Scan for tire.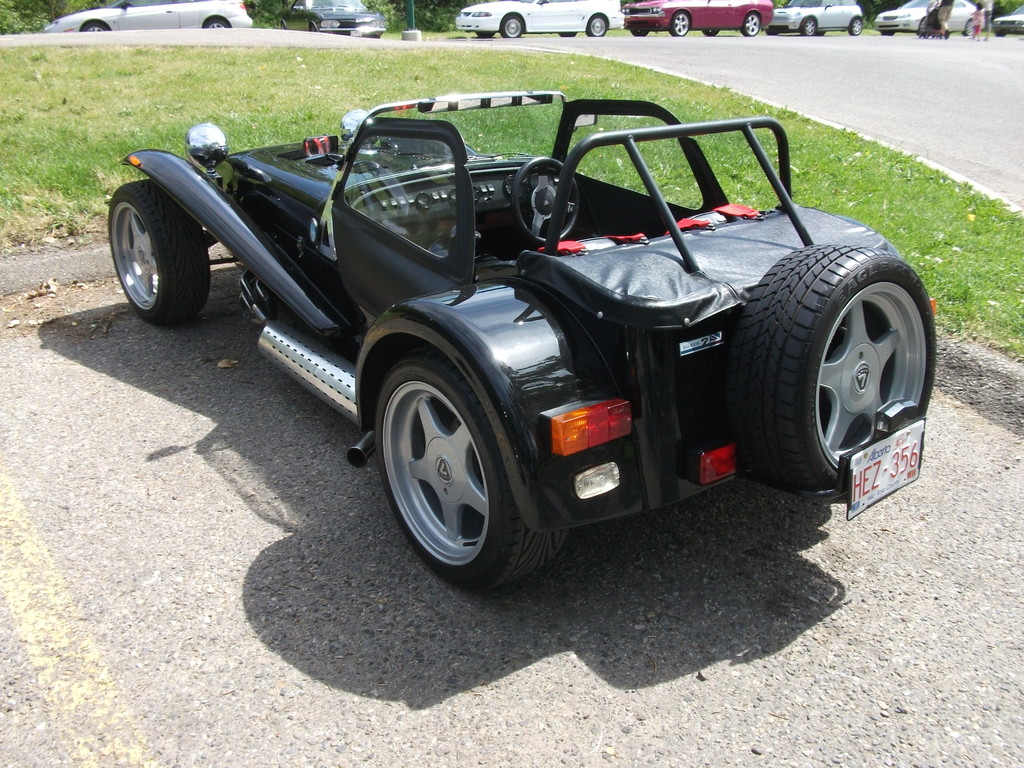
Scan result: region(632, 29, 652, 36).
